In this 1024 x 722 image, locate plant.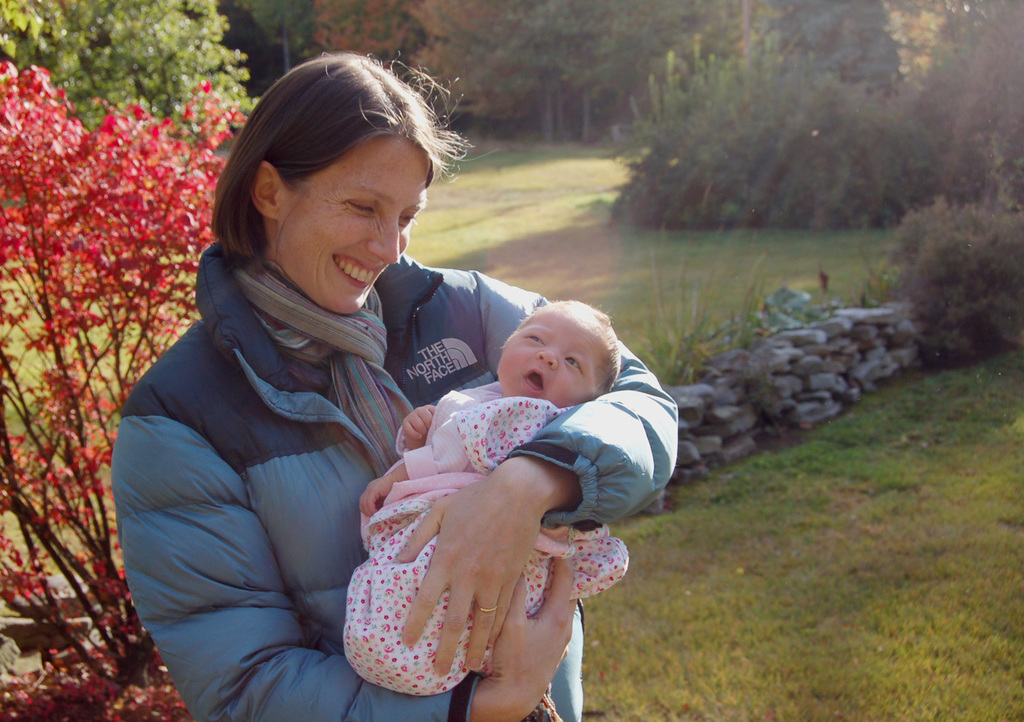
Bounding box: {"x1": 0, "y1": 54, "x2": 249, "y2": 721}.
